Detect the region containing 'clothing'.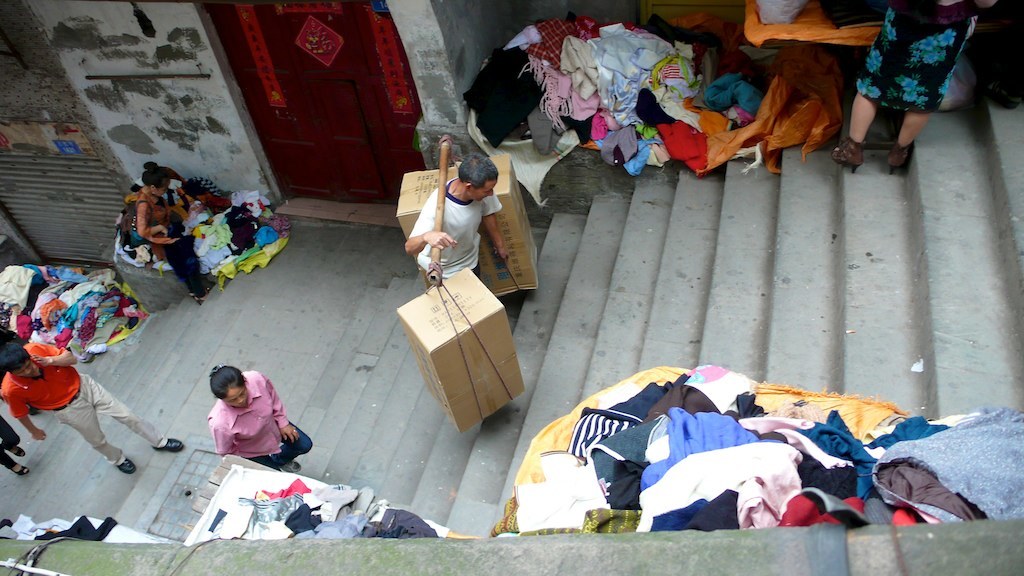
locate(0, 420, 33, 474).
